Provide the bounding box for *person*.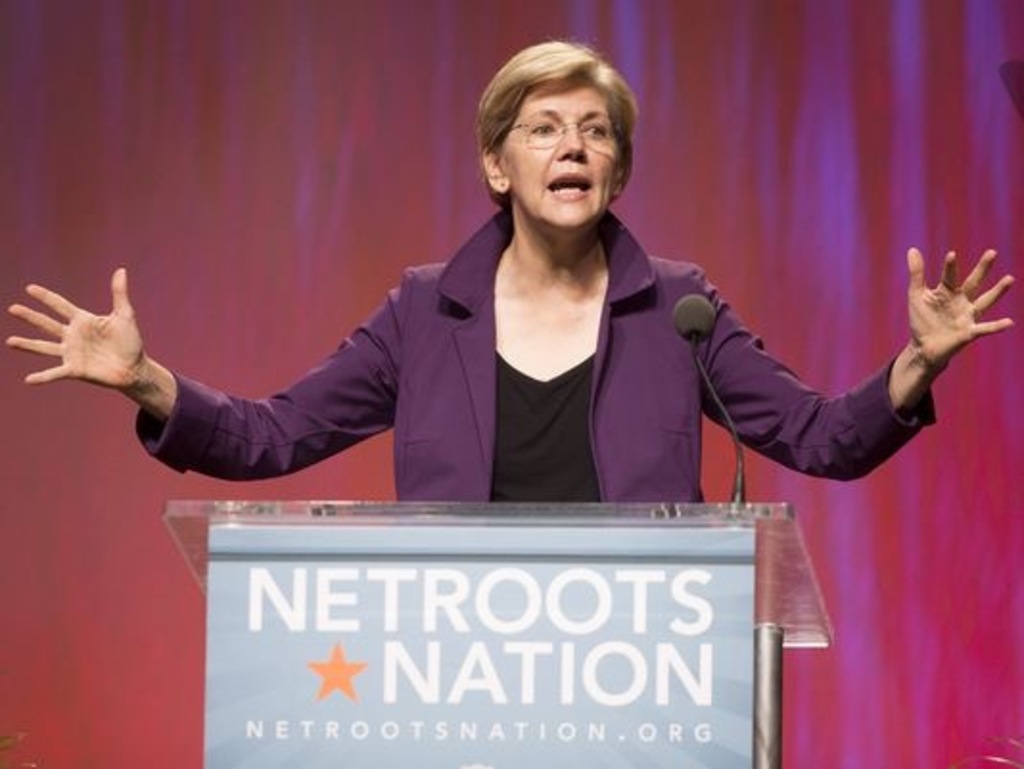
Rect(8, 33, 1012, 527).
